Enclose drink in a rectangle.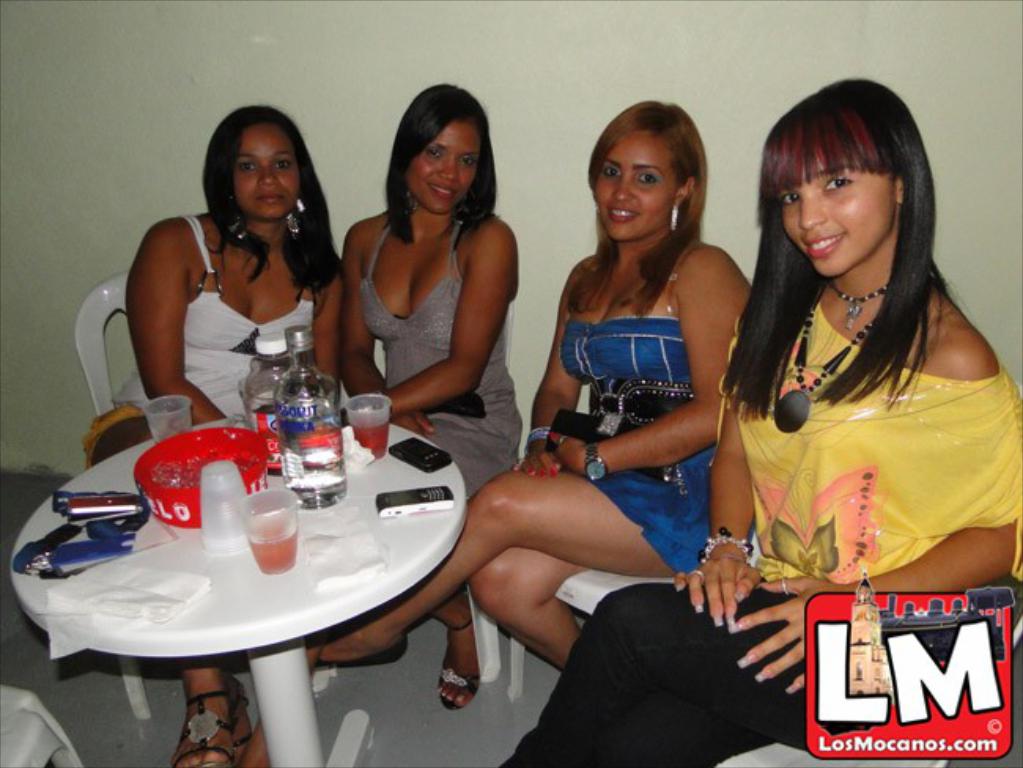
bbox=[354, 415, 386, 455].
